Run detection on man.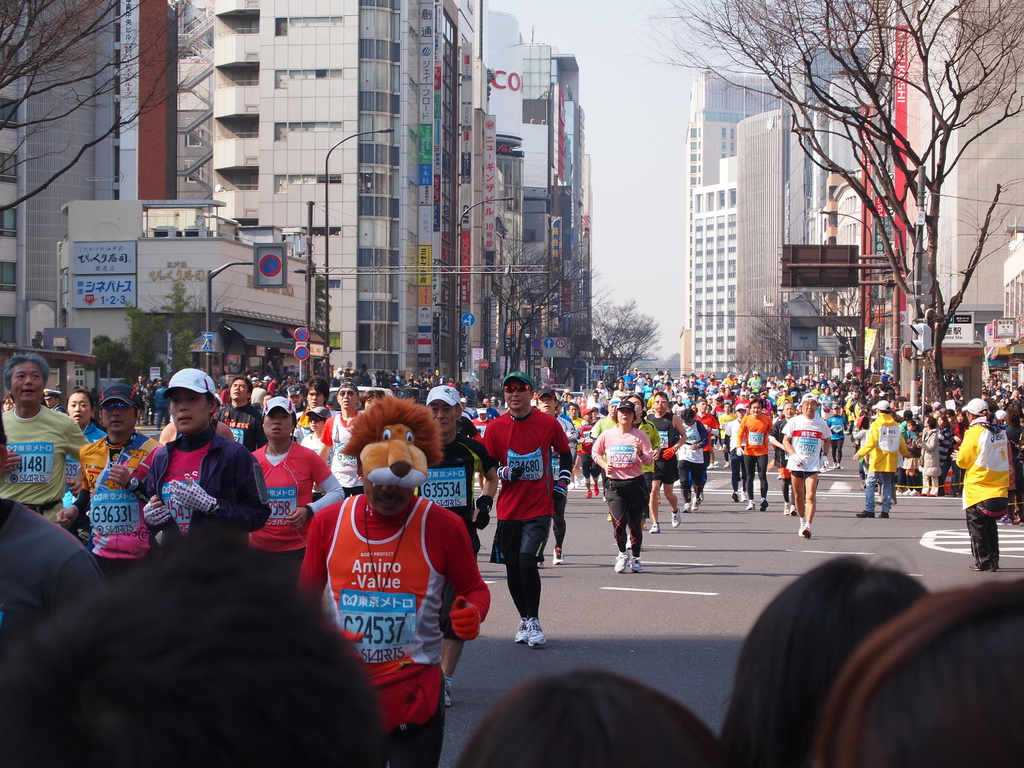
Result: box(317, 381, 364, 495).
